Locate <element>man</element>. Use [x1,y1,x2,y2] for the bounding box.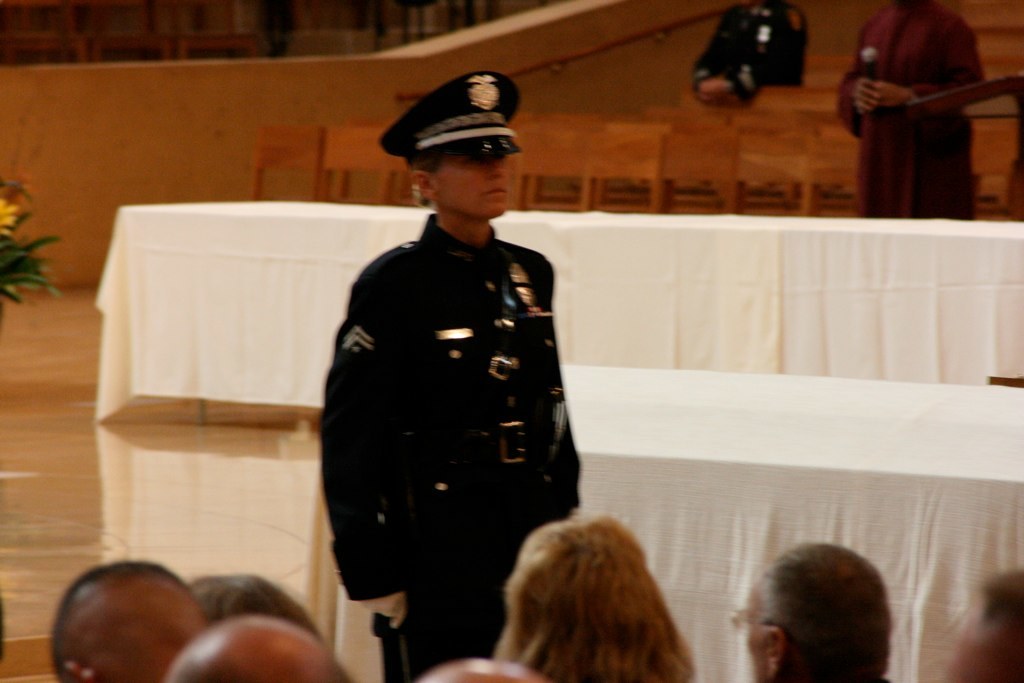
[172,618,350,682].
